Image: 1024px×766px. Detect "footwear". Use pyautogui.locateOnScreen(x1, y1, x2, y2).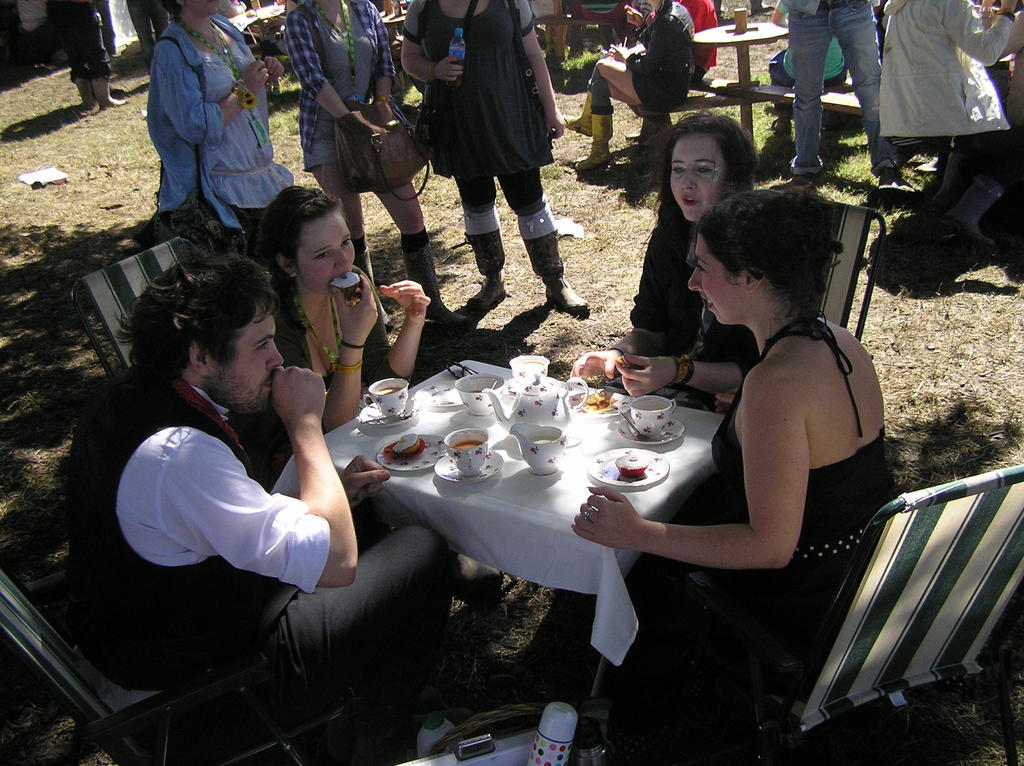
pyautogui.locateOnScreen(874, 170, 917, 210).
